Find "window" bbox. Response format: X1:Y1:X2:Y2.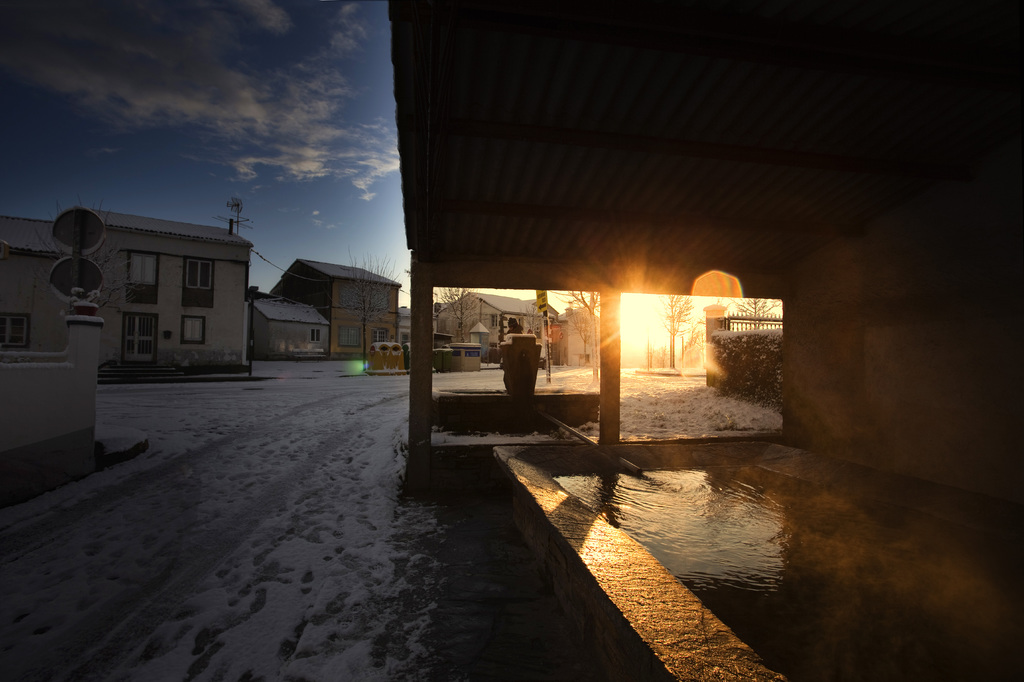
186:260:215:288.
